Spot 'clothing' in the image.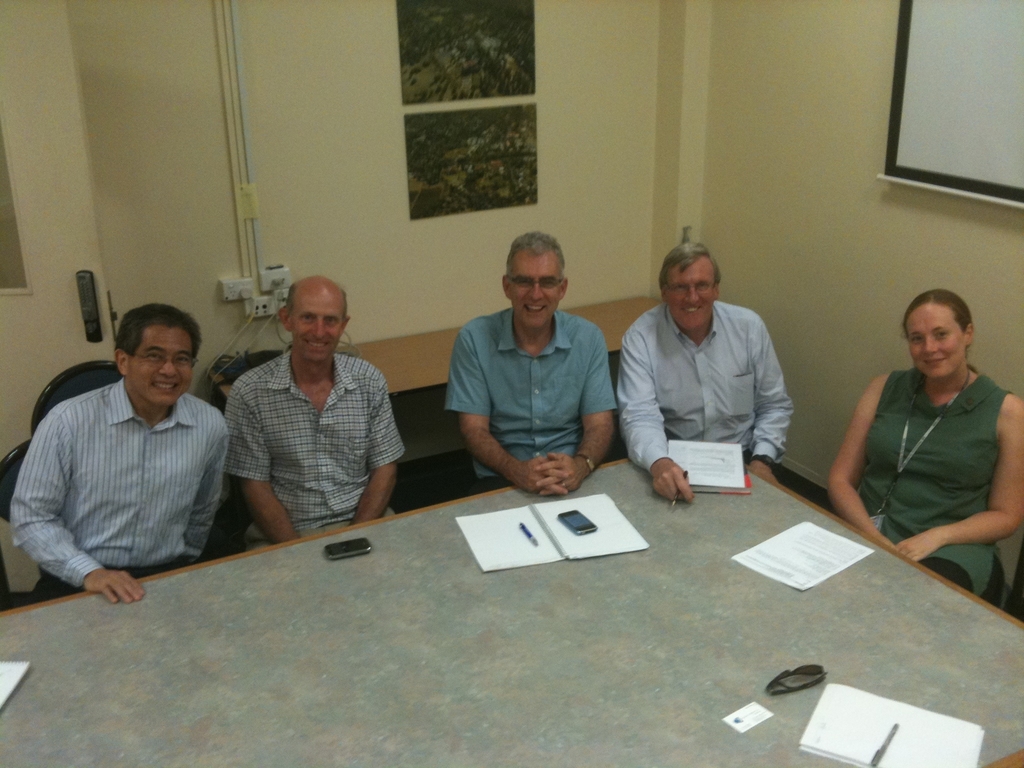
'clothing' found at (left=857, top=368, right=1004, bottom=597).
